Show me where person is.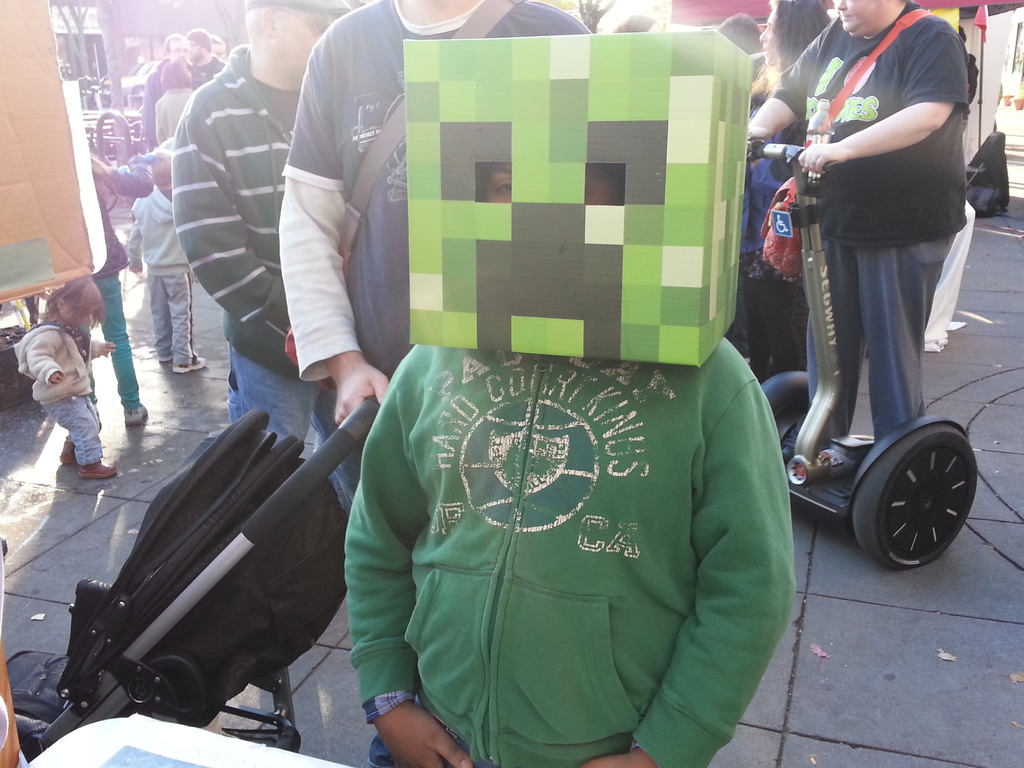
person is at crop(13, 264, 110, 508).
